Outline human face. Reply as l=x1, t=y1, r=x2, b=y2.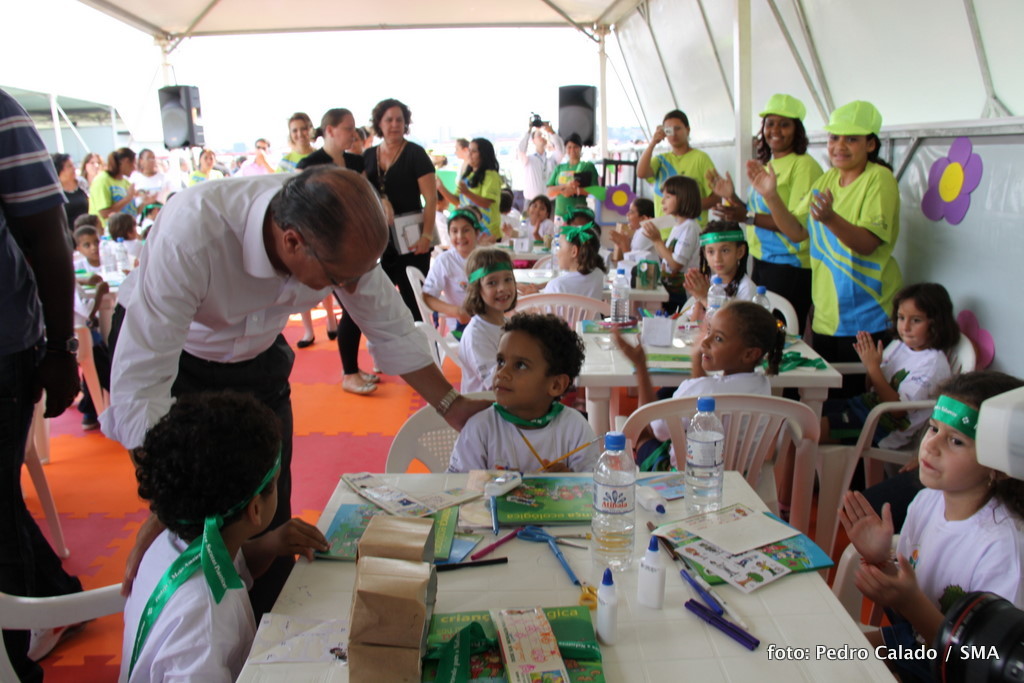
l=291, t=244, r=385, b=294.
